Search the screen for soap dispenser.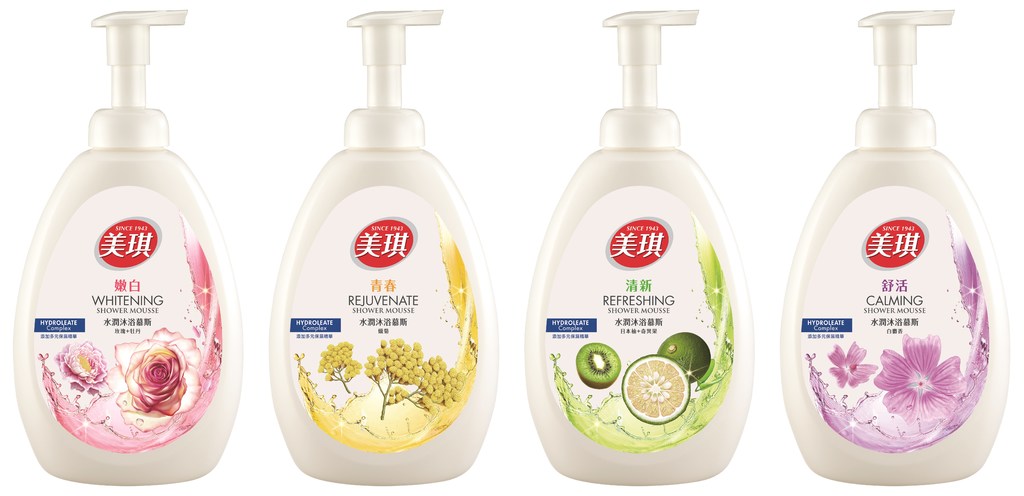
Found at BBox(268, 8, 499, 489).
